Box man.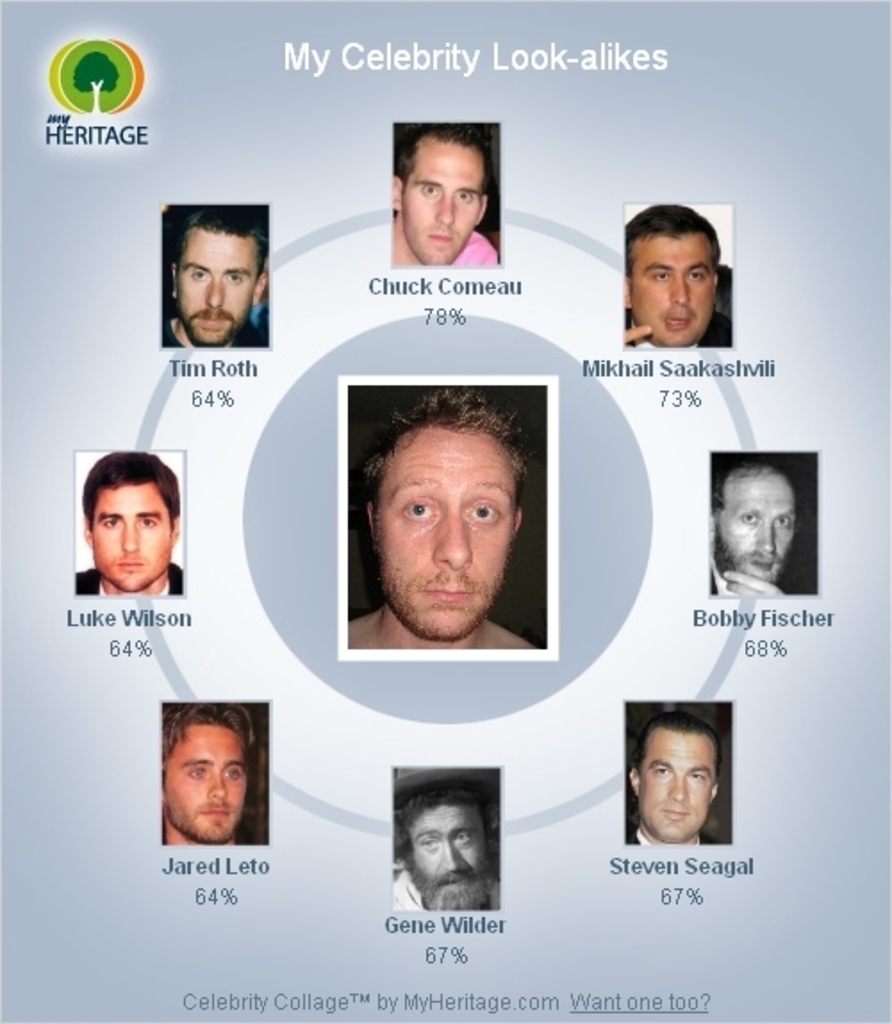
(x1=610, y1=203, x2=728, y2=341).
